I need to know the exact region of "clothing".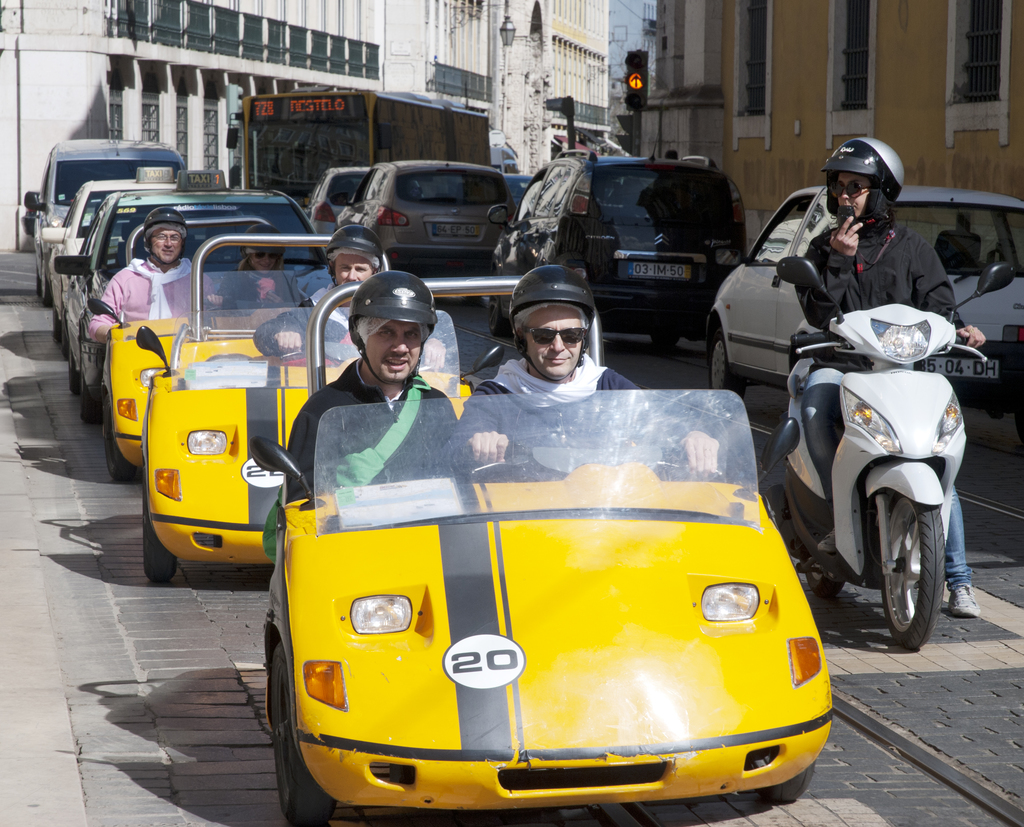
Region: detection(792, 157, 982, 609).
